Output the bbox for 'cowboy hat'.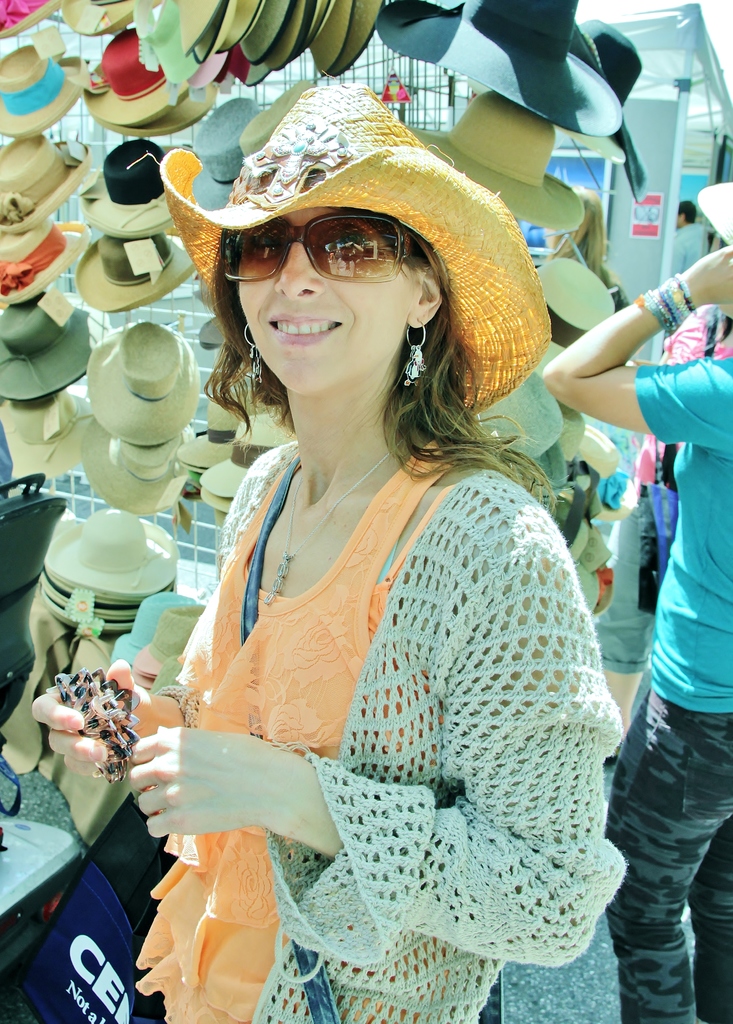
(x1=200, y1=405, x2=293, y2=507).
